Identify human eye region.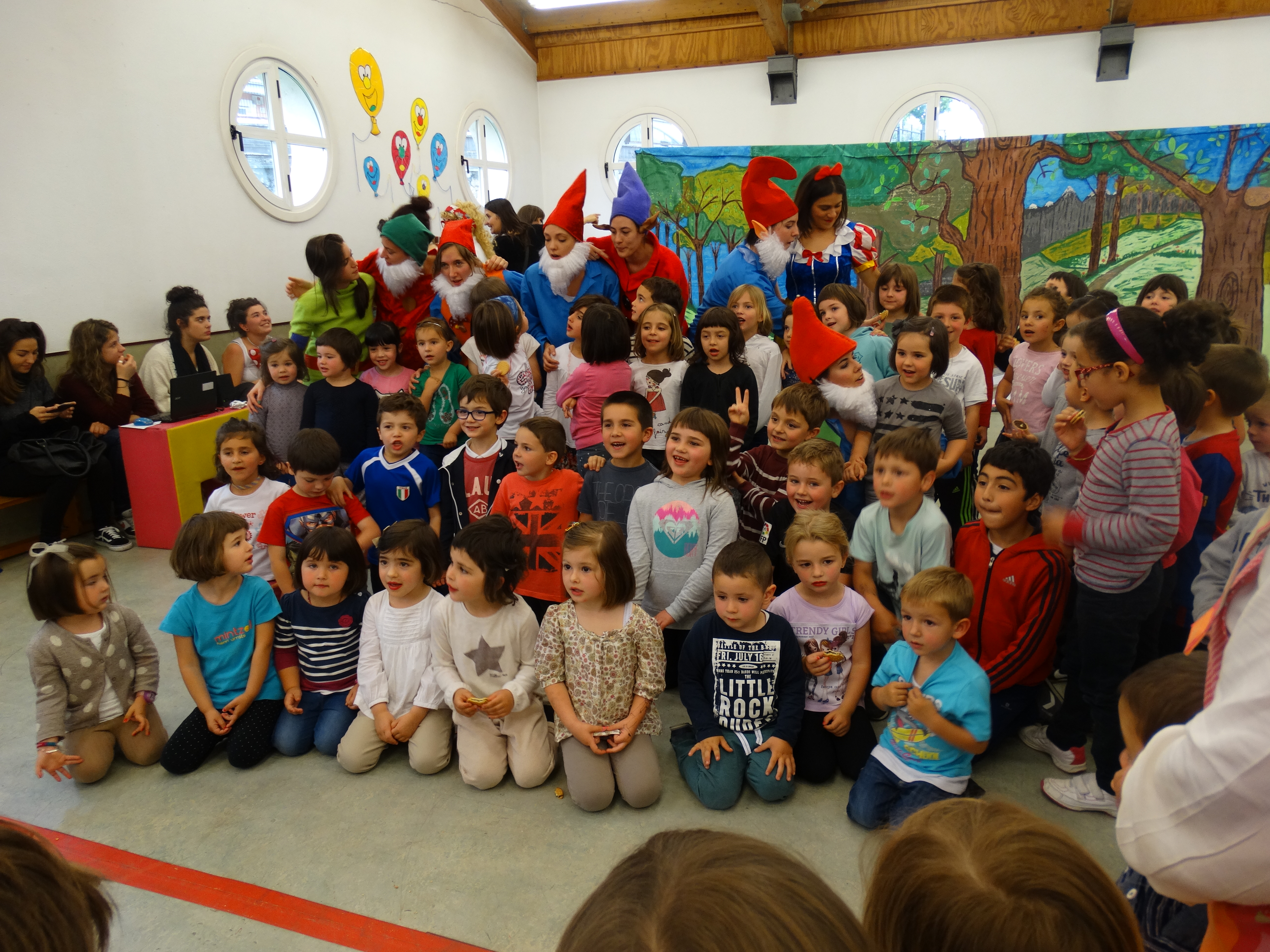
Region: bbox=(219, 114, 222, 117).
